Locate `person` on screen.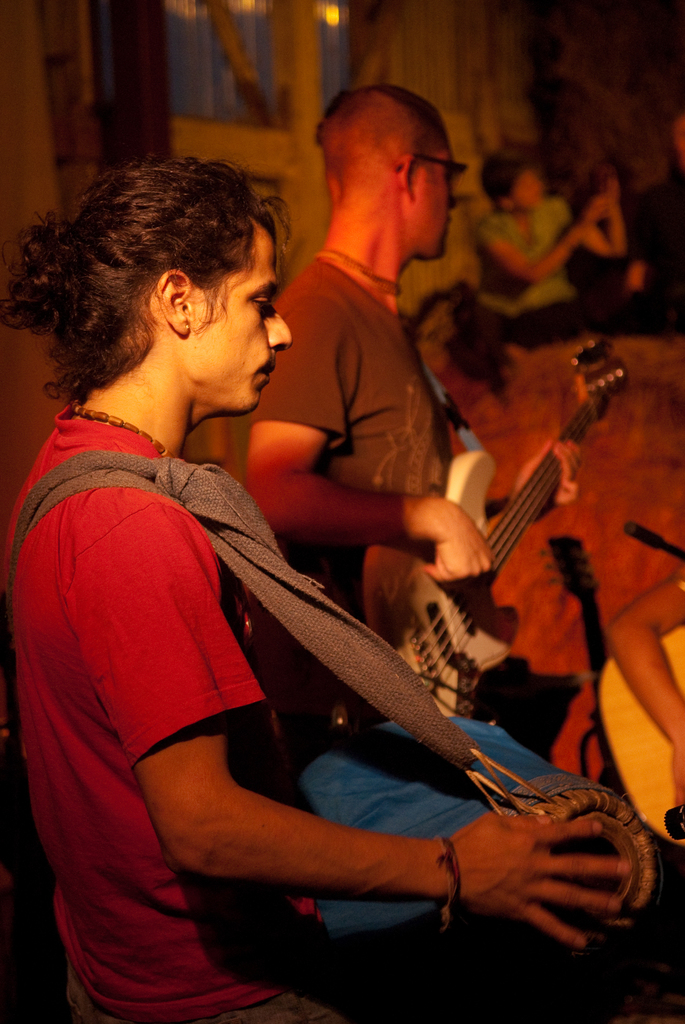
On screen at l=248, t=85, r=583, b=743.
